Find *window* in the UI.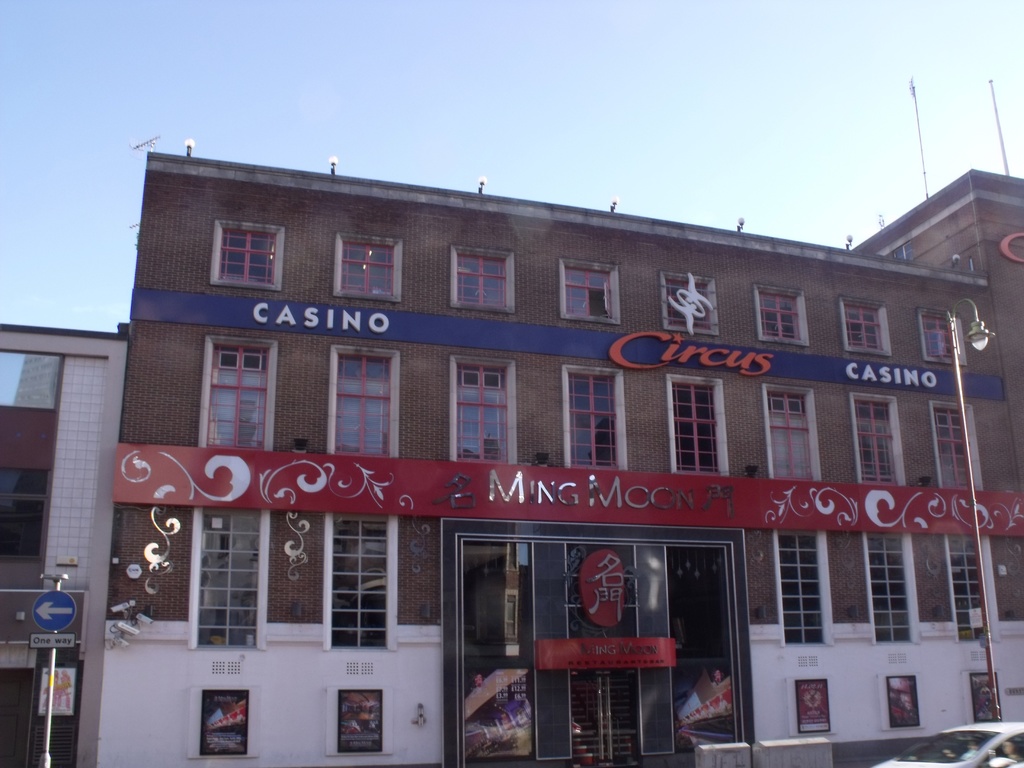
UI element at [752,285,812,348].
